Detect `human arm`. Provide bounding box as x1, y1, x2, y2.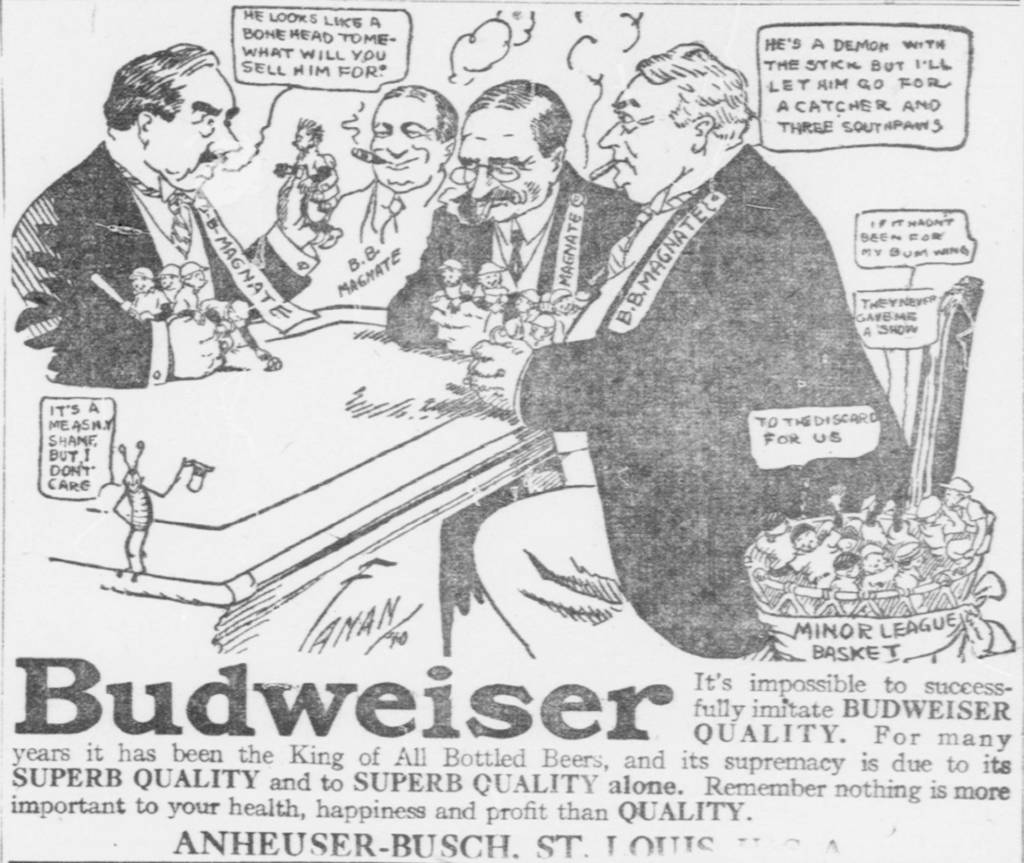
431, 296, 510, 360.
